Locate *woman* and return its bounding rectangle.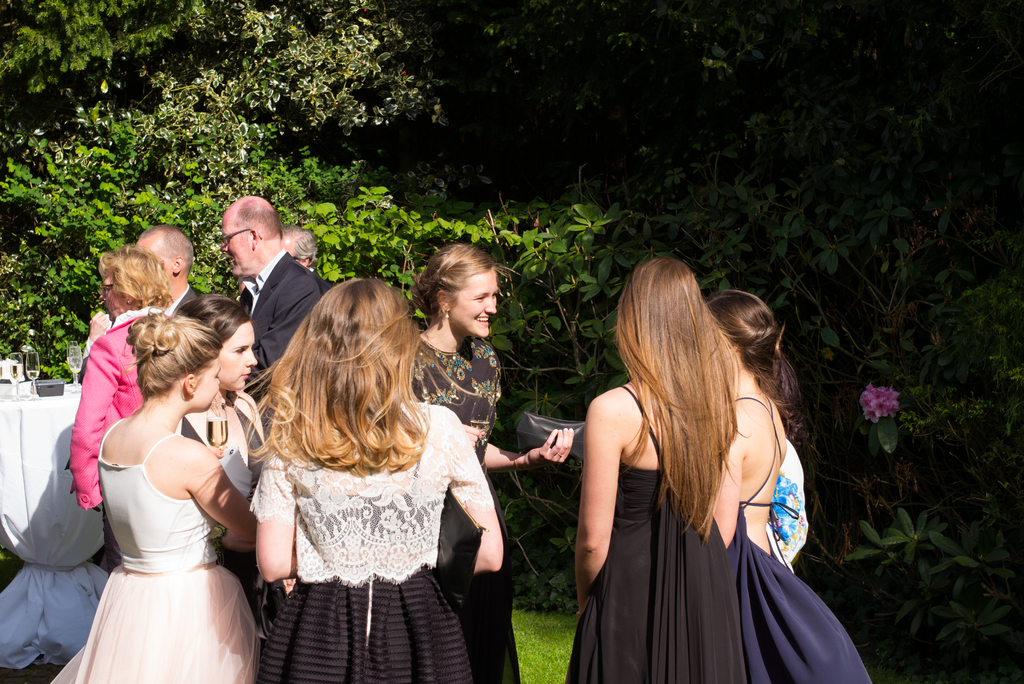
405:238:573:683.
